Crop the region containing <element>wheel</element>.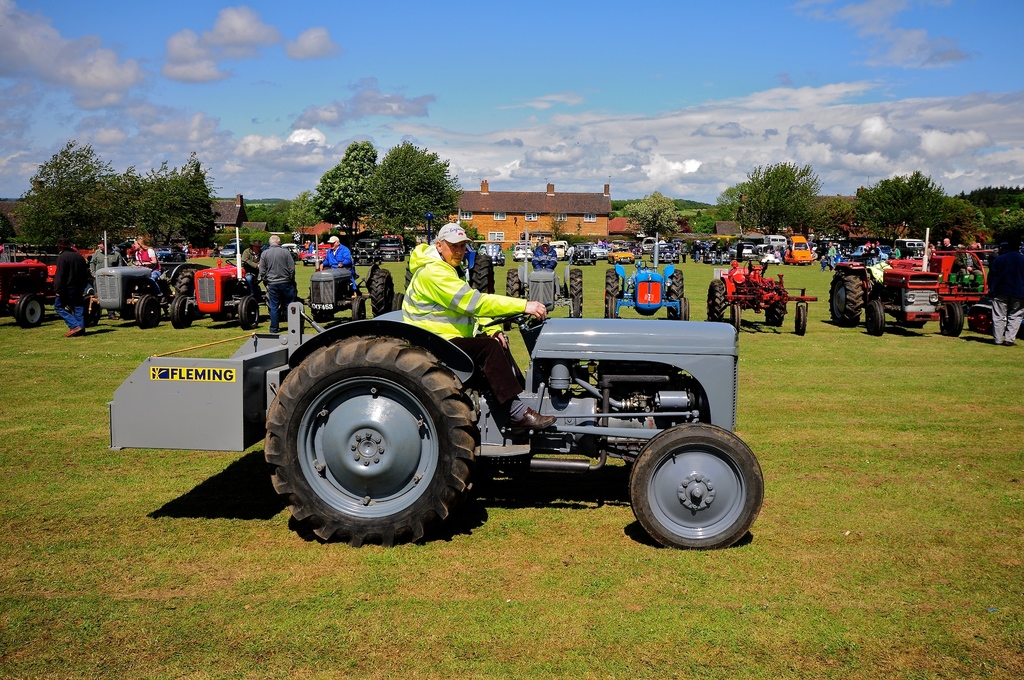
Crop region: rect(635, 259, 656, 271).
